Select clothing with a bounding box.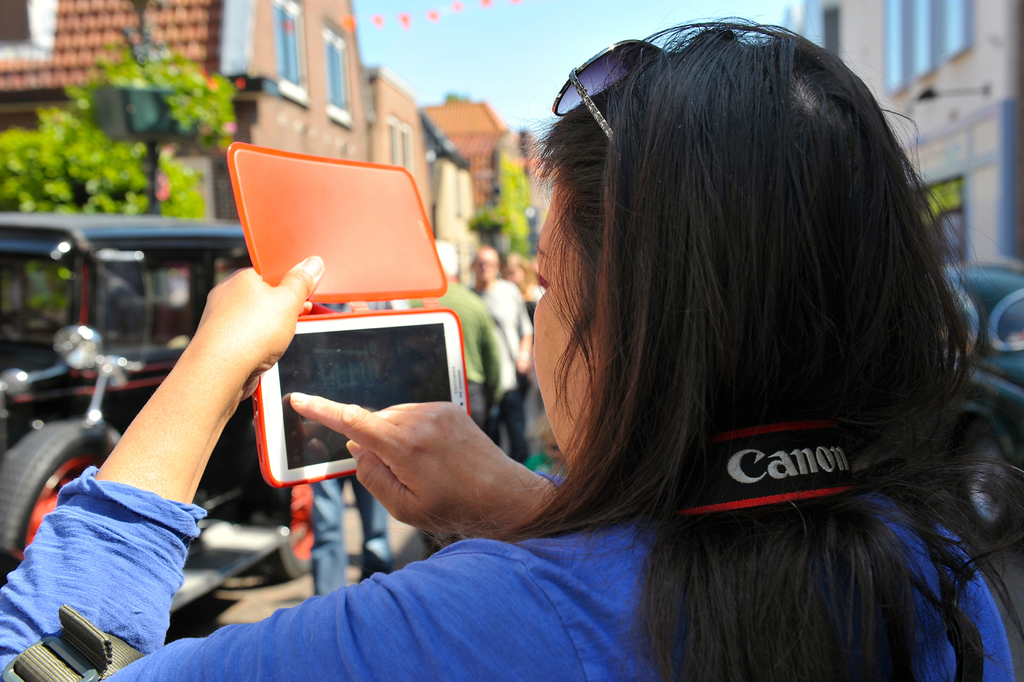
<bbox>403, 279, 500, 556</bbox>.
